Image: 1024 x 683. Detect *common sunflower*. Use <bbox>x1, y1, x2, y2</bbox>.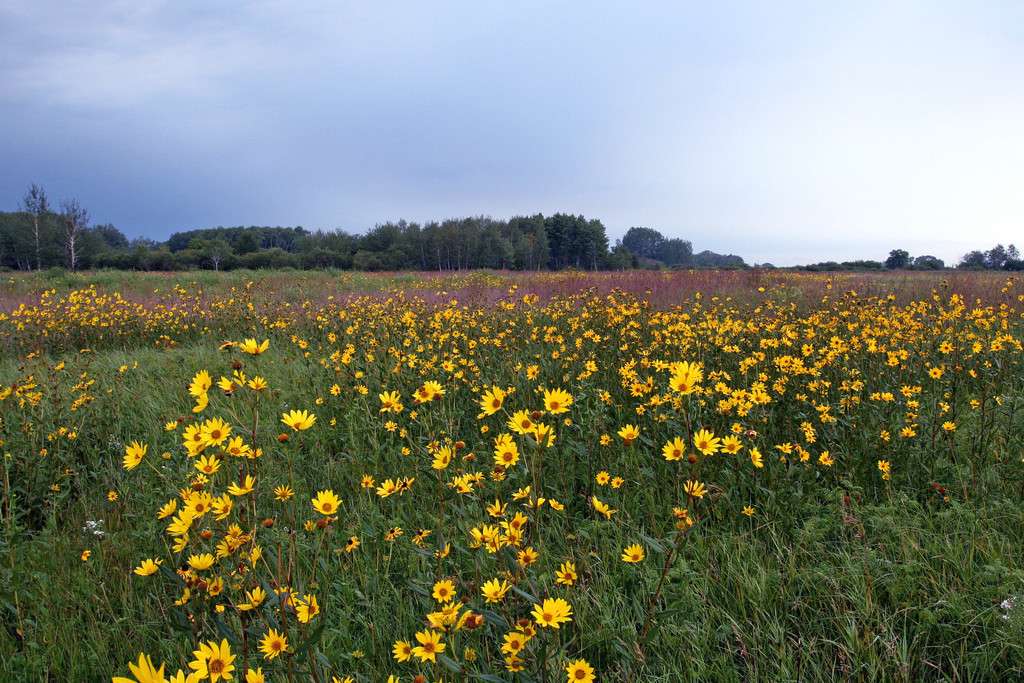
<bbox>700, 431, 717, 456</bbox>.
